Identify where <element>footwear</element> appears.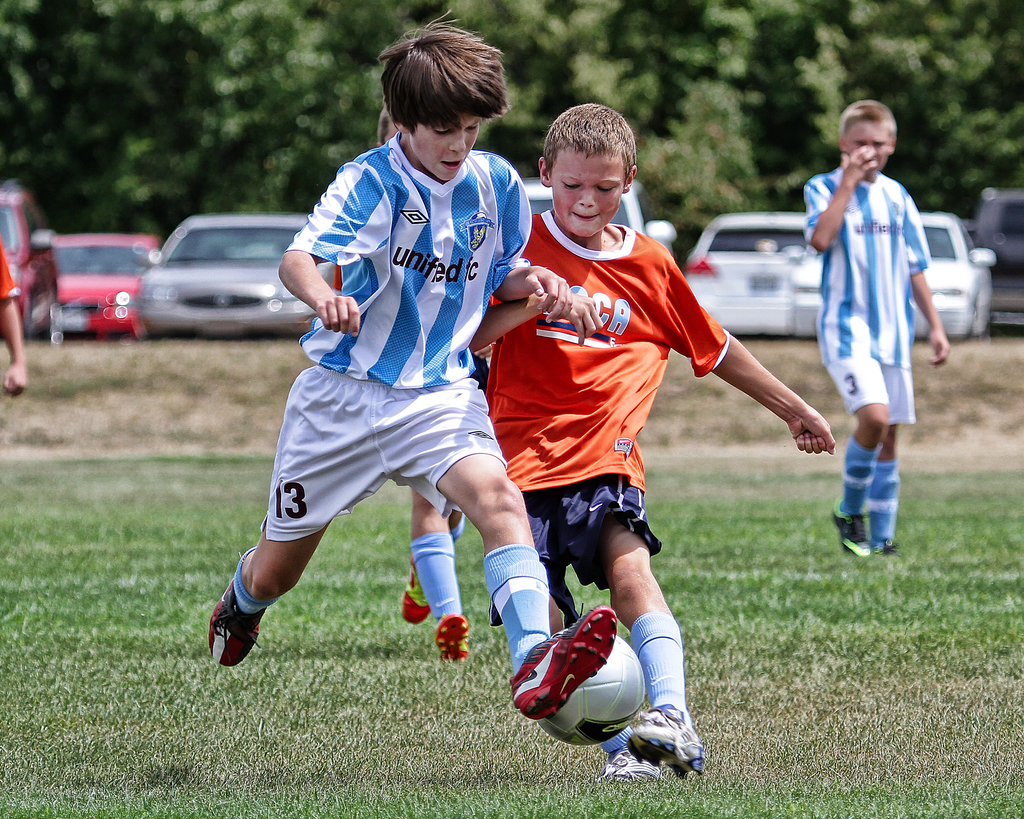
Appears at 420,603,480,665.
